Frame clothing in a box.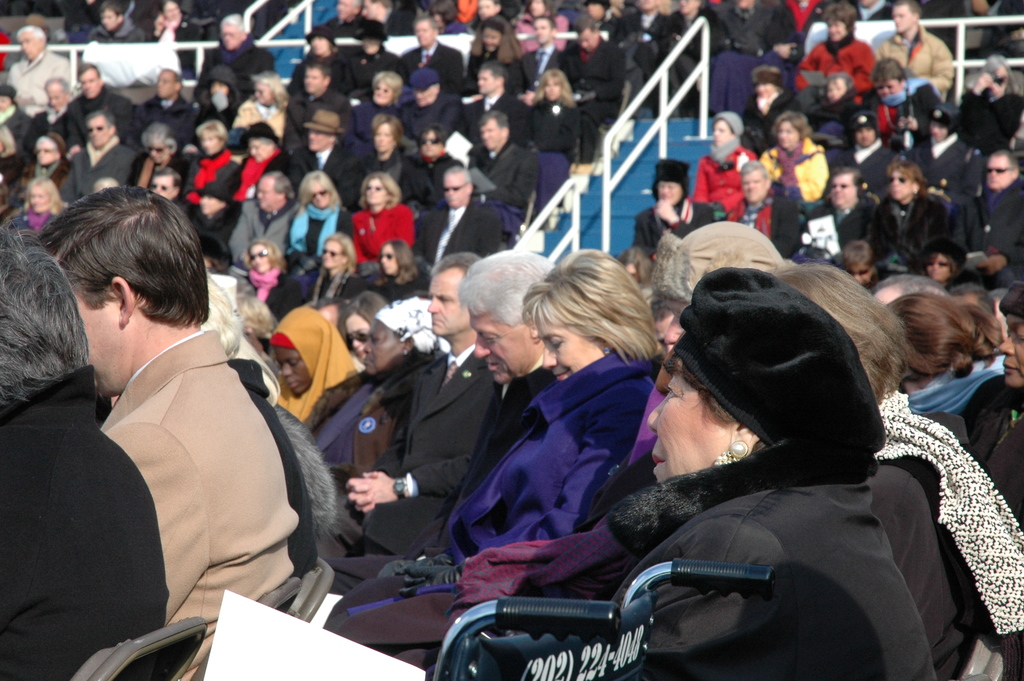
236/97/307/141.
